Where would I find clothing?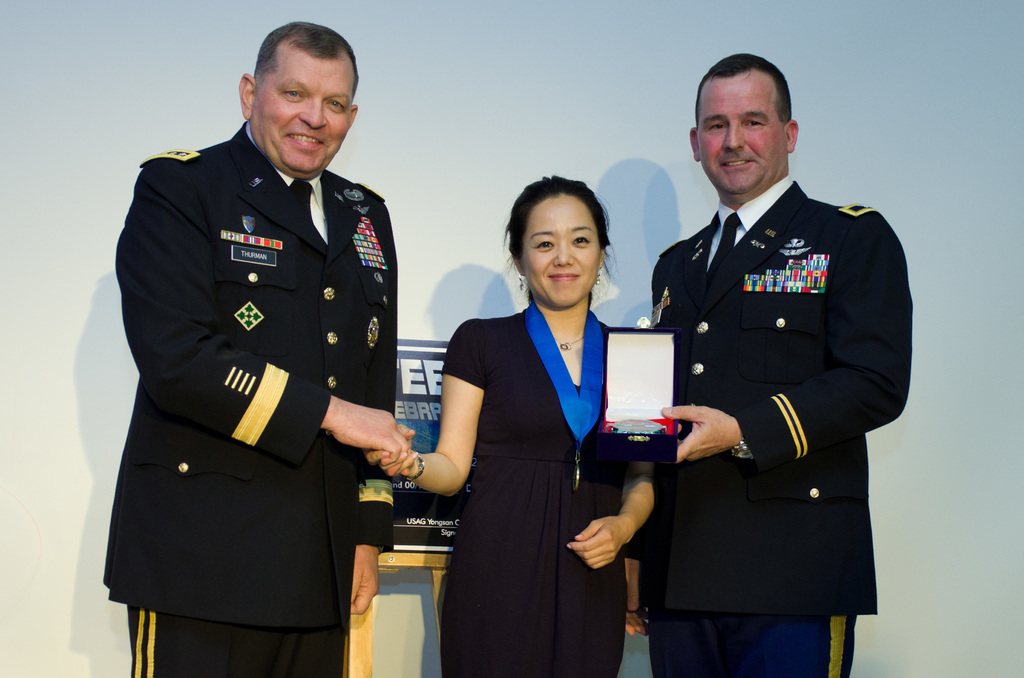
At select_region(640, 175, 920, 677).
